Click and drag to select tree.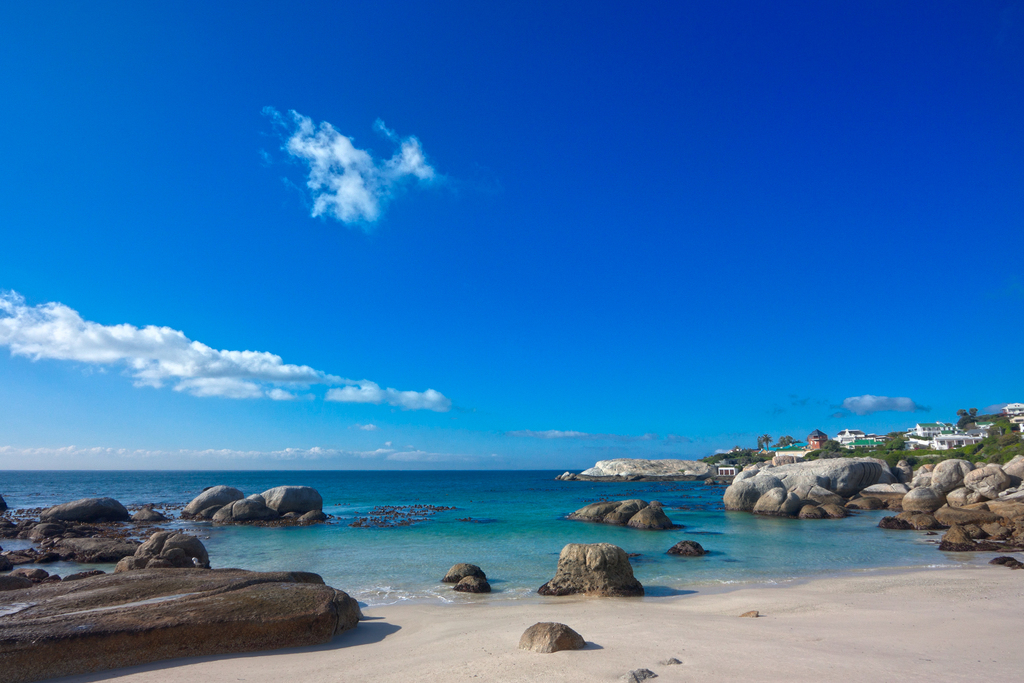
Selection: 797 445 828 459.
